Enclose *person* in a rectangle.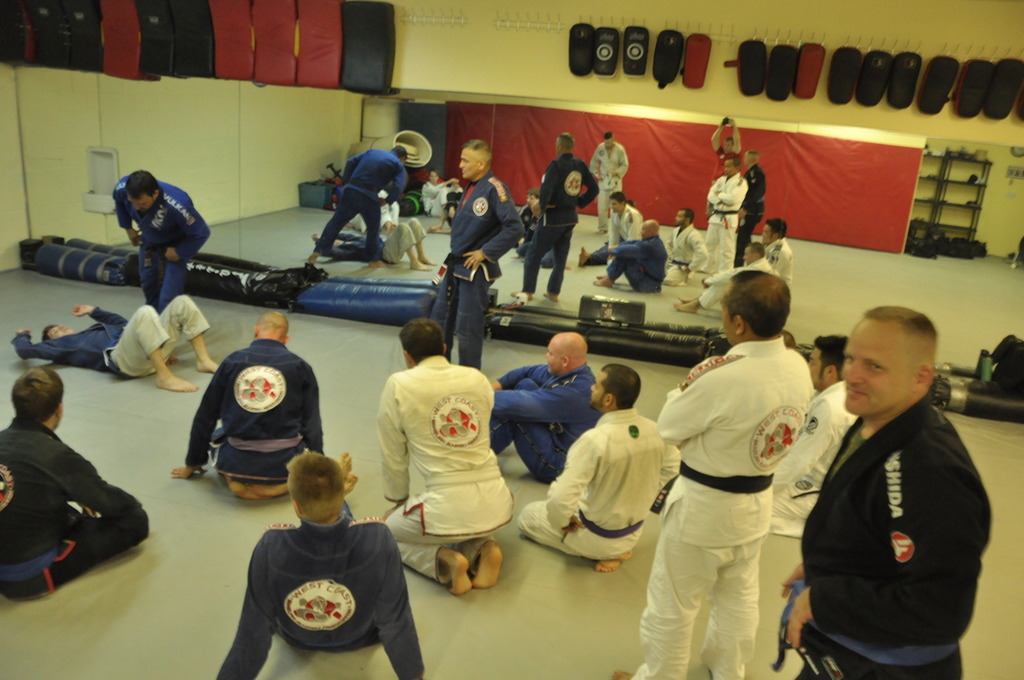
box=[431, 139, 527, 373].
